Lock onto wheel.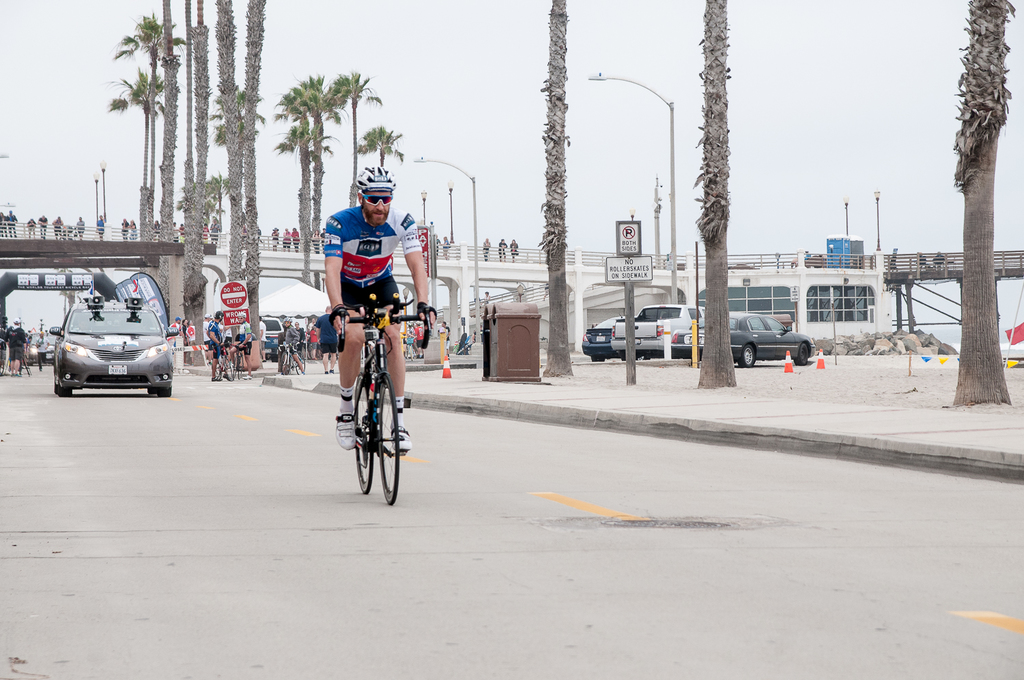
Locked: bbox=(281, 350, 291, 376).
